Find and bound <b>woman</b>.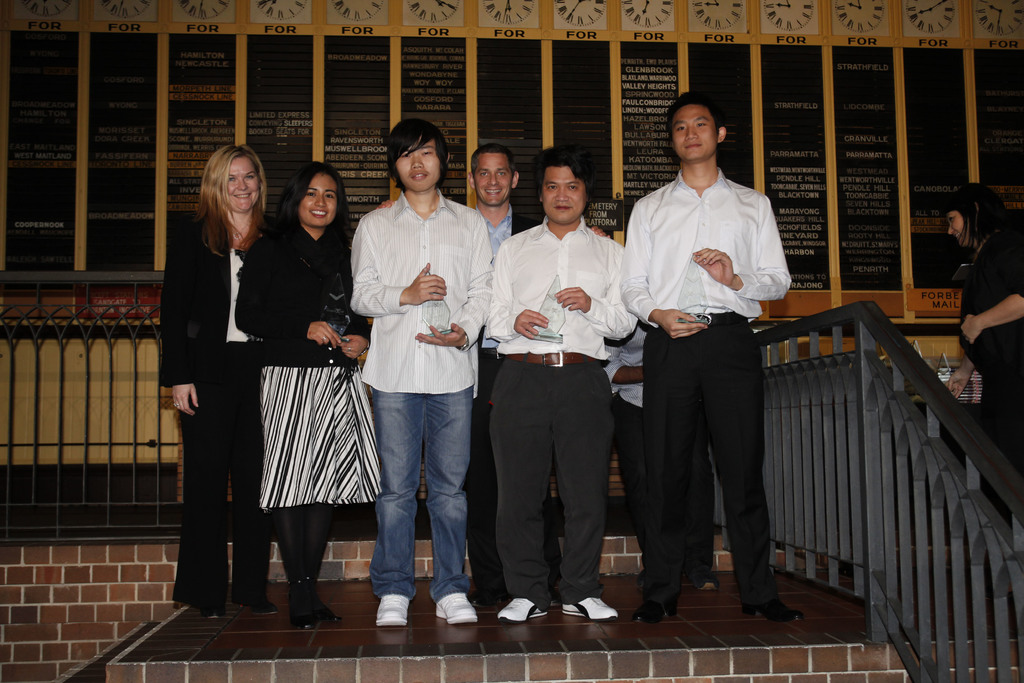
Bound: BBox(155, 135, 269, 642).
